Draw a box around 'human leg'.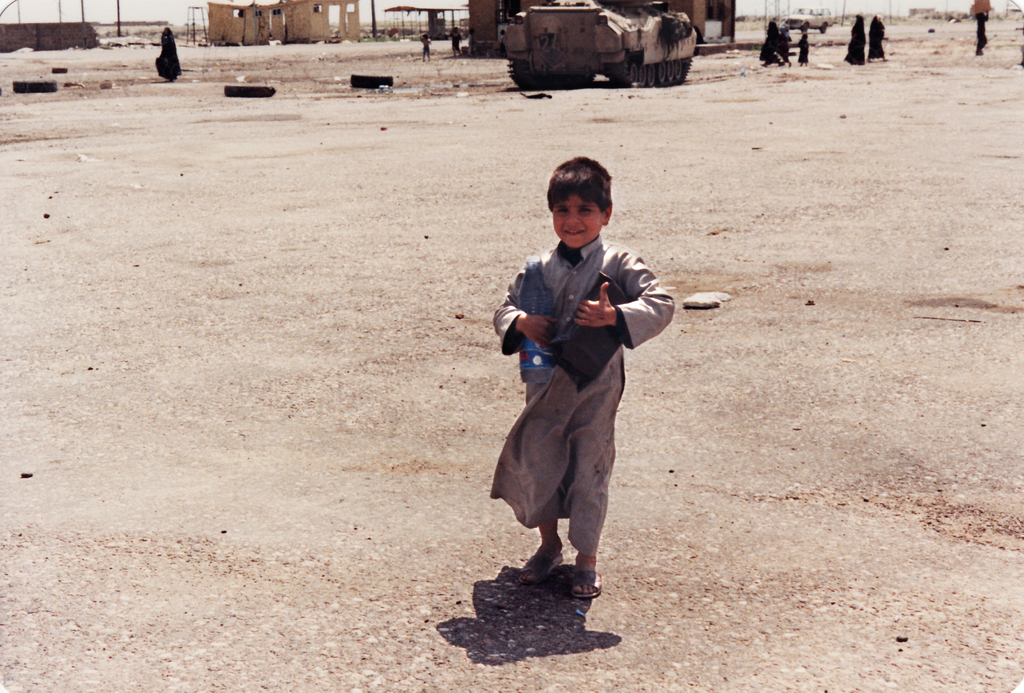
detection(571, 556, 605, 598).
